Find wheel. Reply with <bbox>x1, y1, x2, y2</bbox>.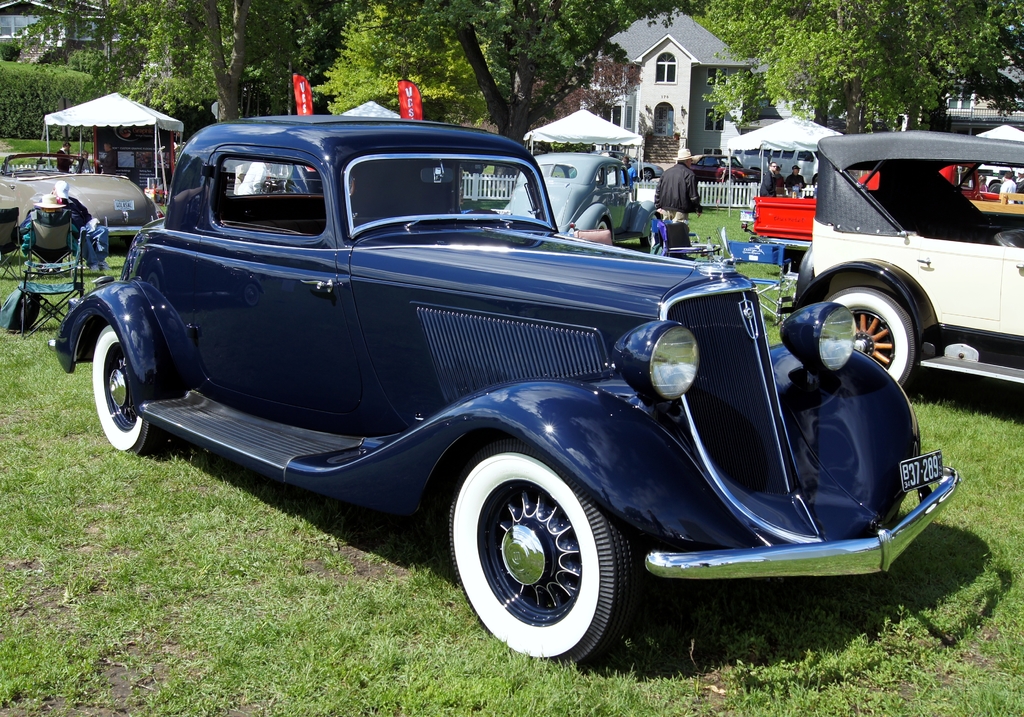
<bbox>827, 289, 917, 388</bbox>.
